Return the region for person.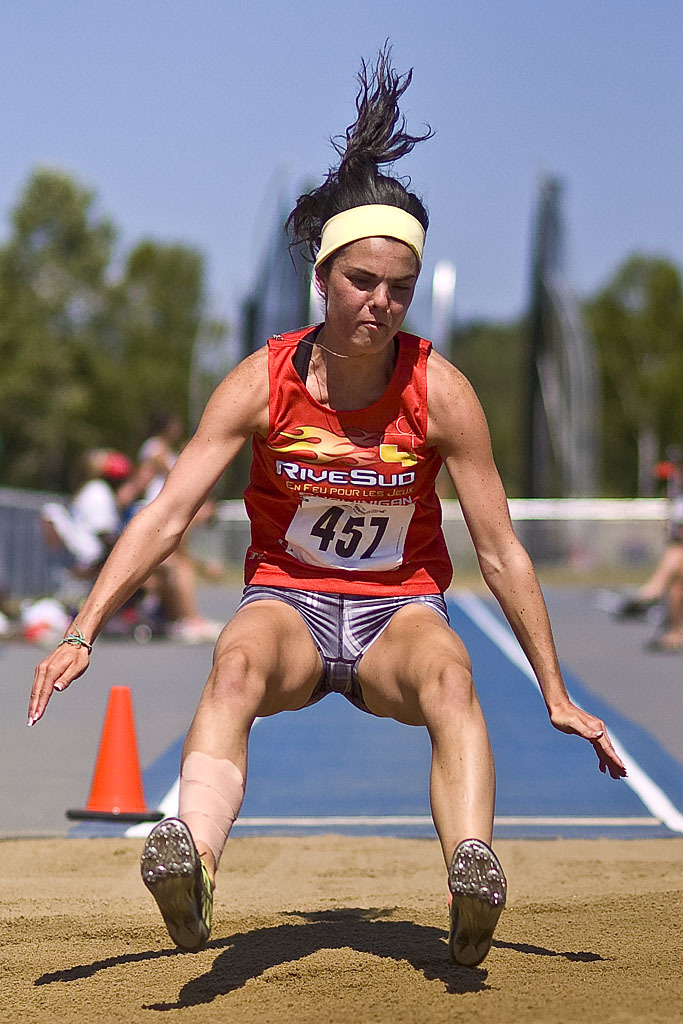
116,416,241,544.
